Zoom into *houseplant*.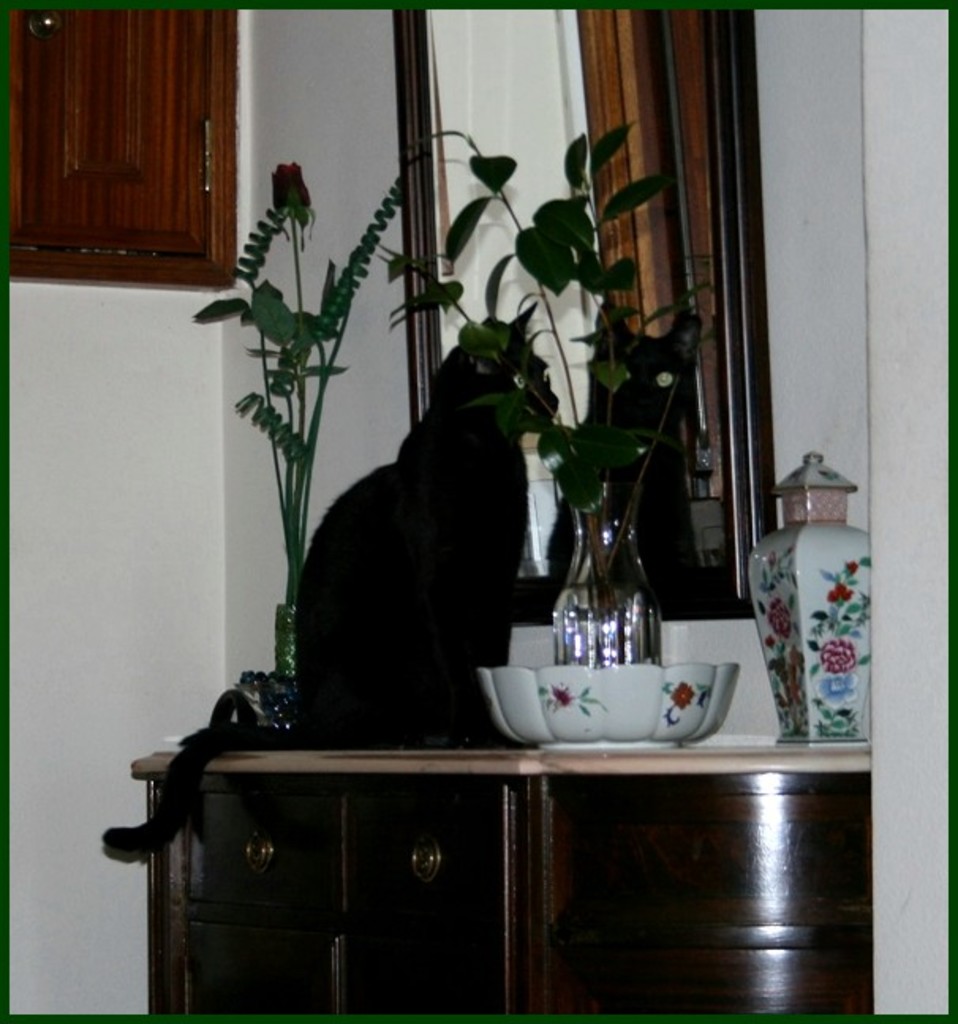
Zoom target: select_region(384, 111, 705, 664).
